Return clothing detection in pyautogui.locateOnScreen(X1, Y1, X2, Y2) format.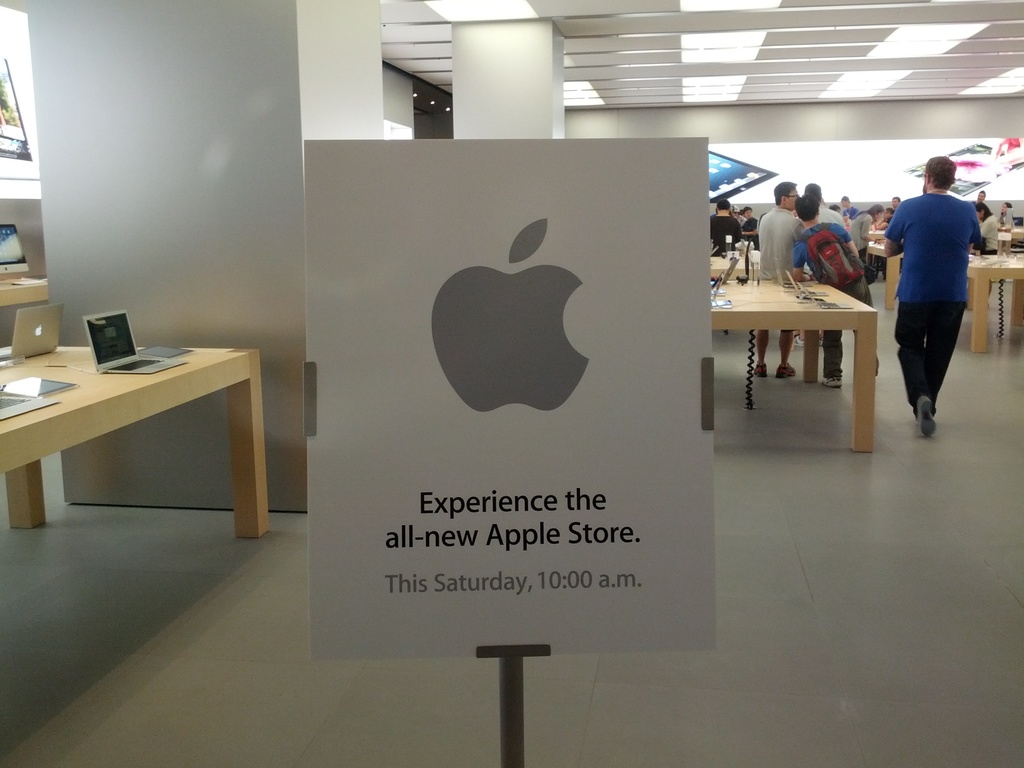
pyautogui.locateOnScreen(847, 215, 870, 263).
